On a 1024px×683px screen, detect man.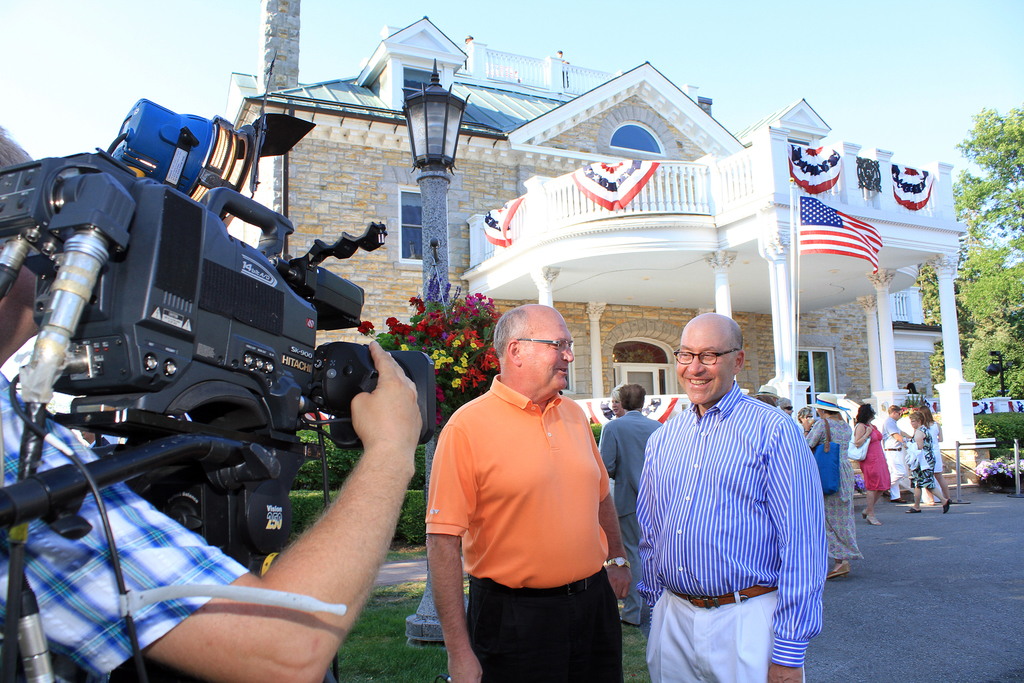
596, 383, 660, 627.
